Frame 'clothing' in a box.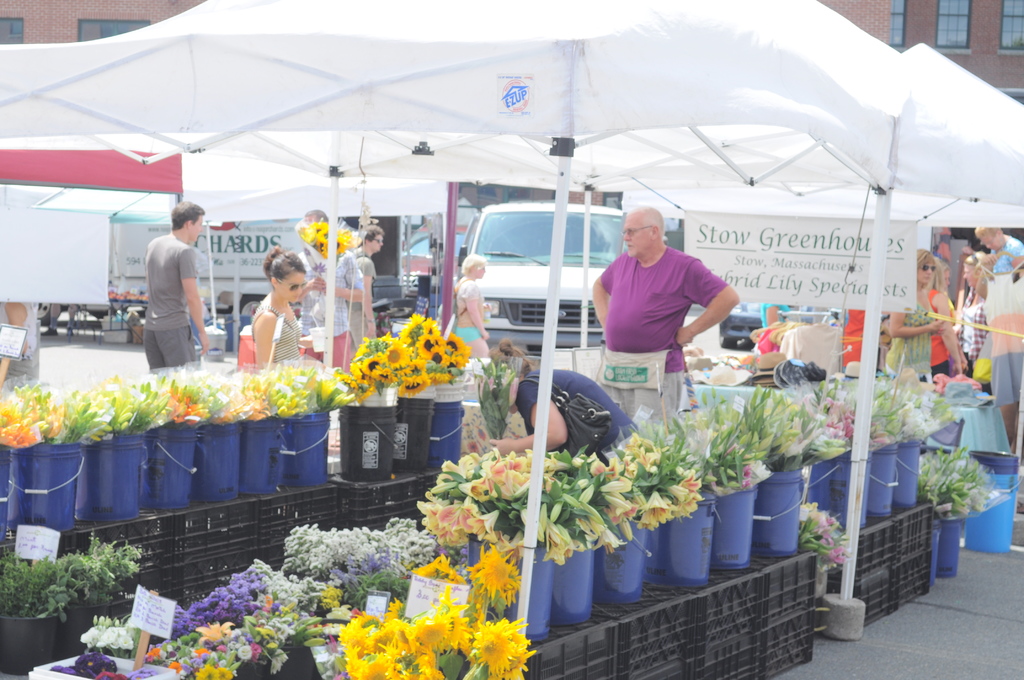
region(604, 226, 751, 369).
